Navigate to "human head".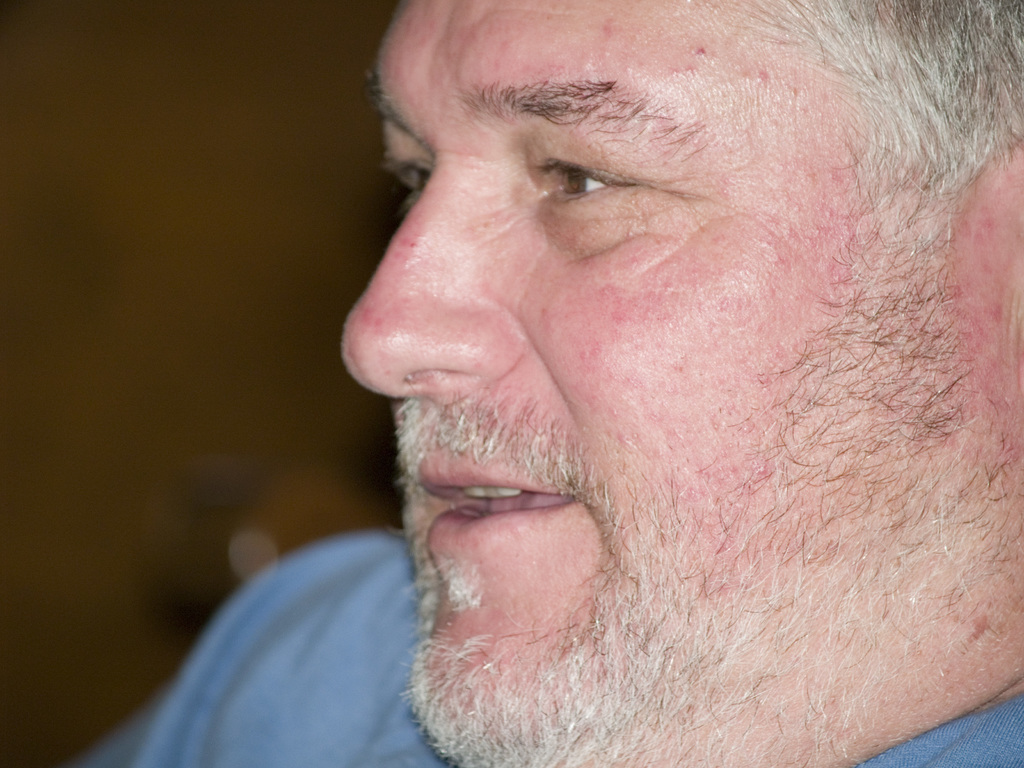
Navigation target: box(288, 19, 988, 726).
